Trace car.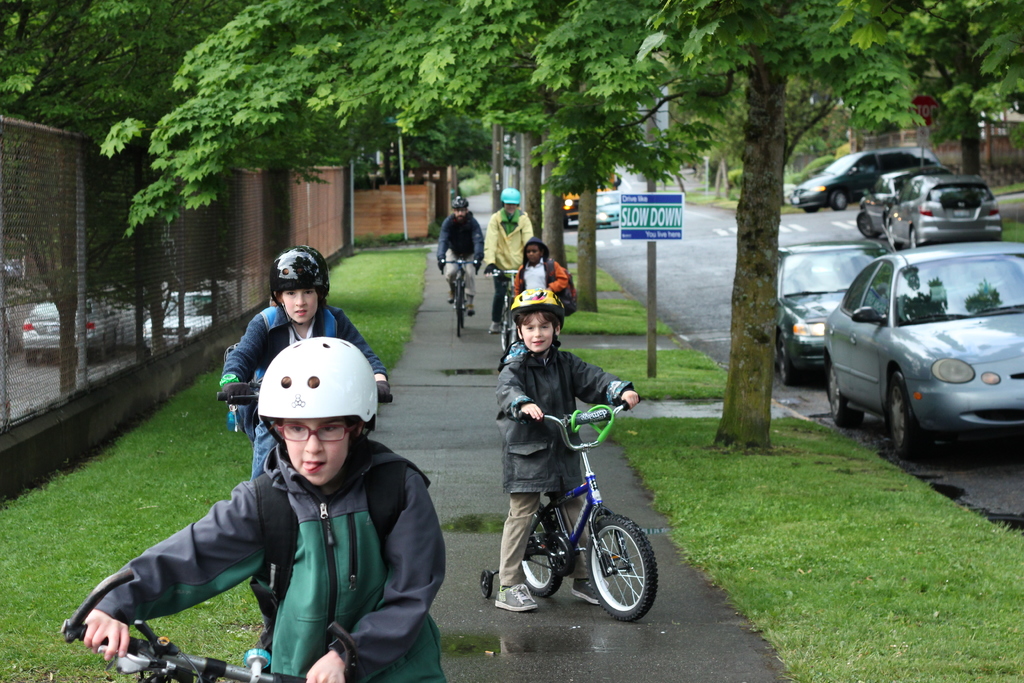
Traced to [854,164,946,243].
